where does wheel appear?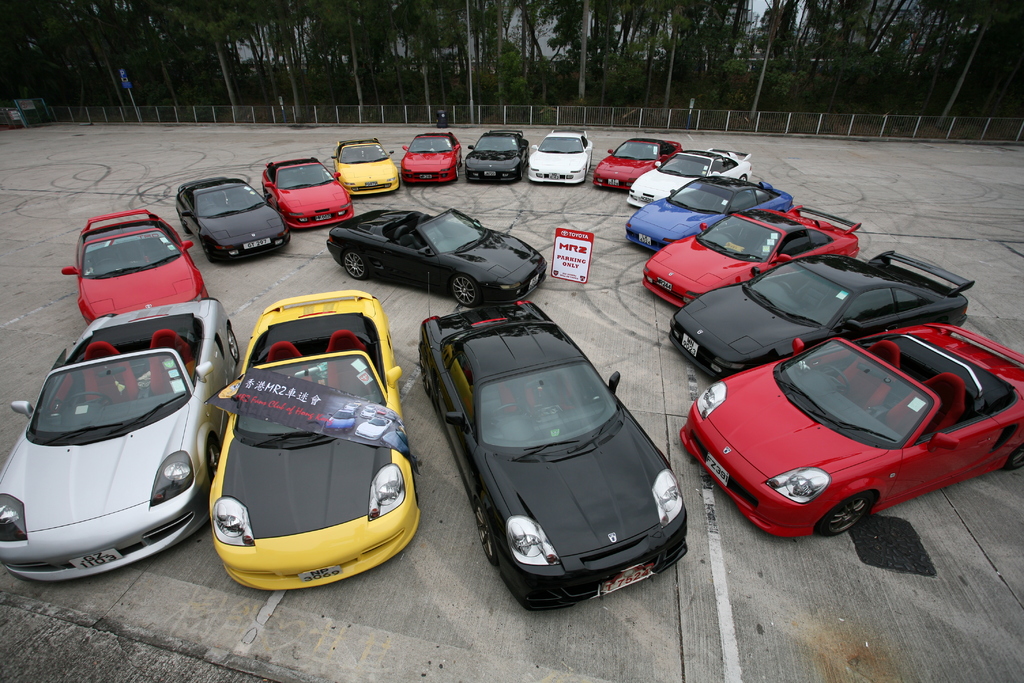
Appears at [x1=344, y1=251, x2=366, y2=279].
